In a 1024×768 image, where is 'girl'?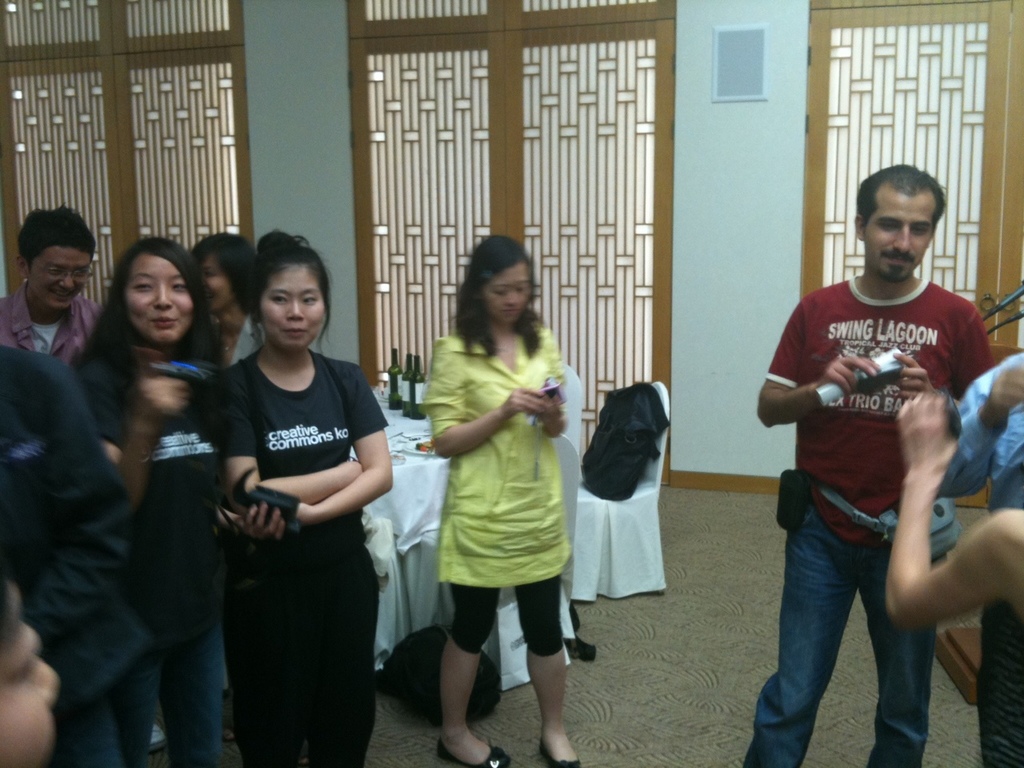
<region>74, 231, 241, 767</region>.
